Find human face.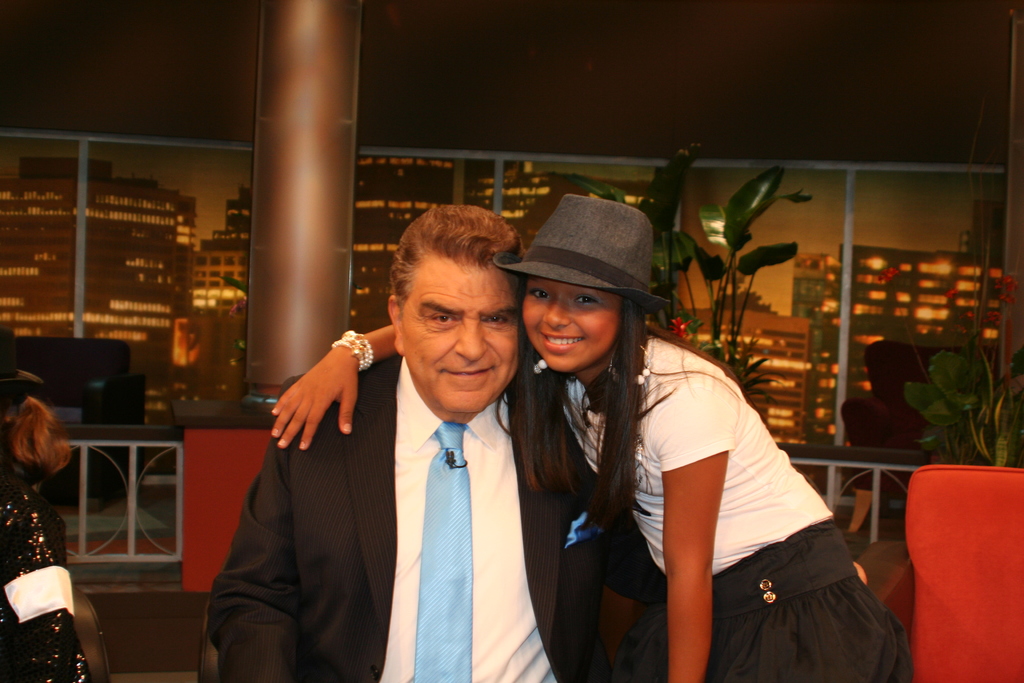
select_region(402, 261, 513, 415).
